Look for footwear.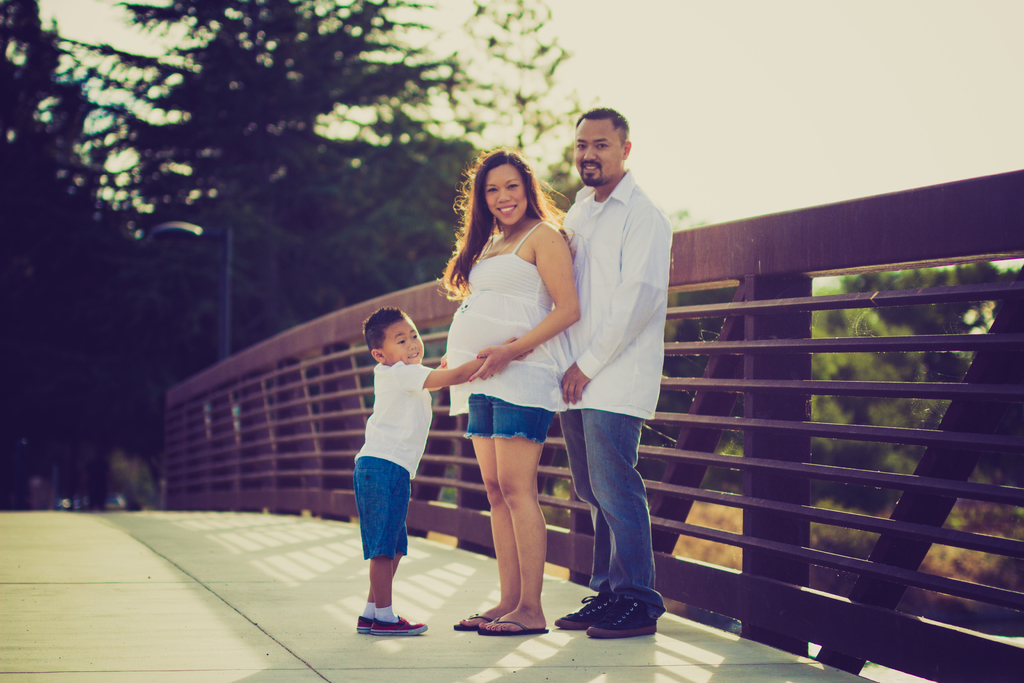
Found: [371, 614, 422, 635].
